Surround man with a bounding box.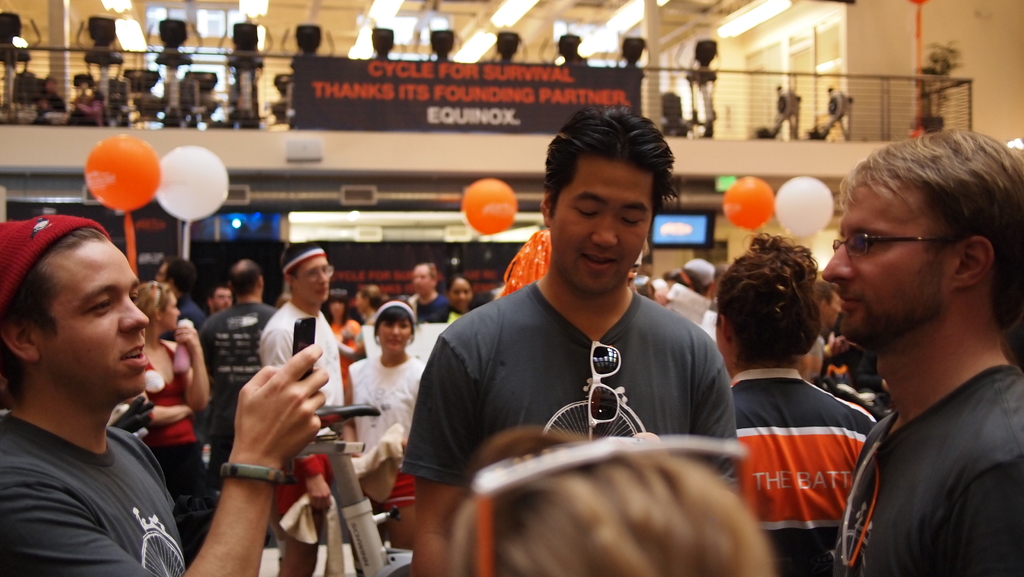
crop(258, 240, 345, 576).
